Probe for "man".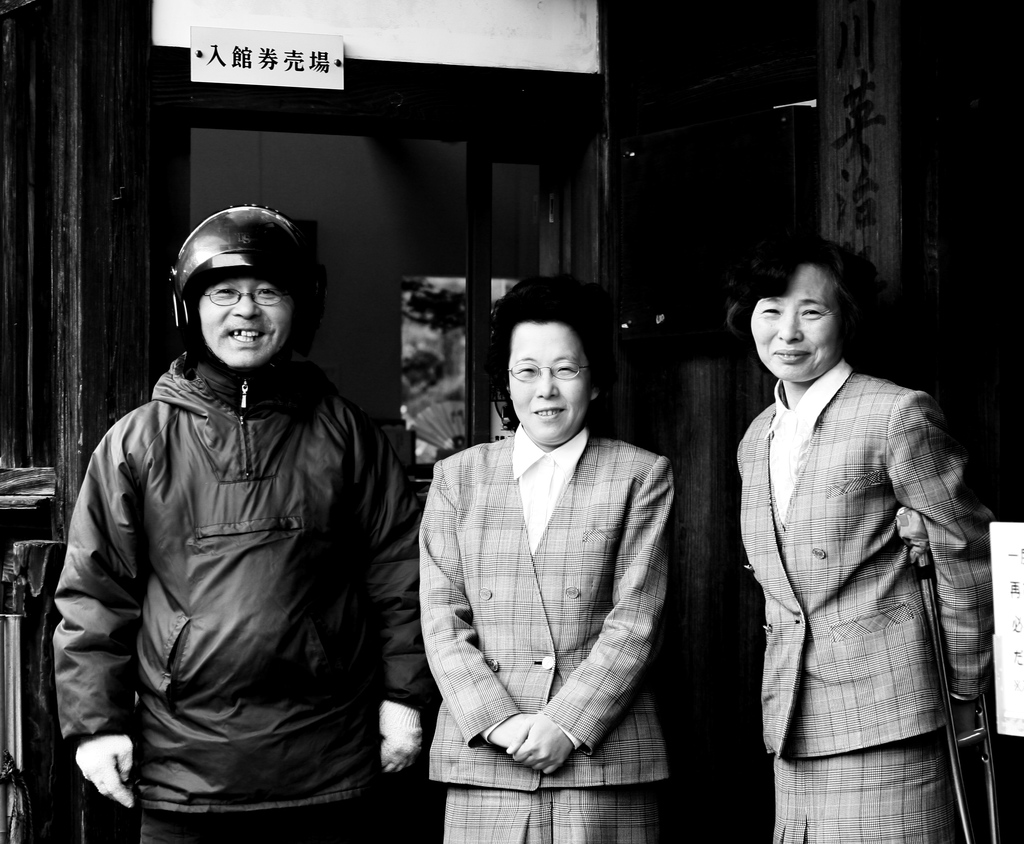
Probe result: <bbox>44, 164, 429, 843</bbox>.
